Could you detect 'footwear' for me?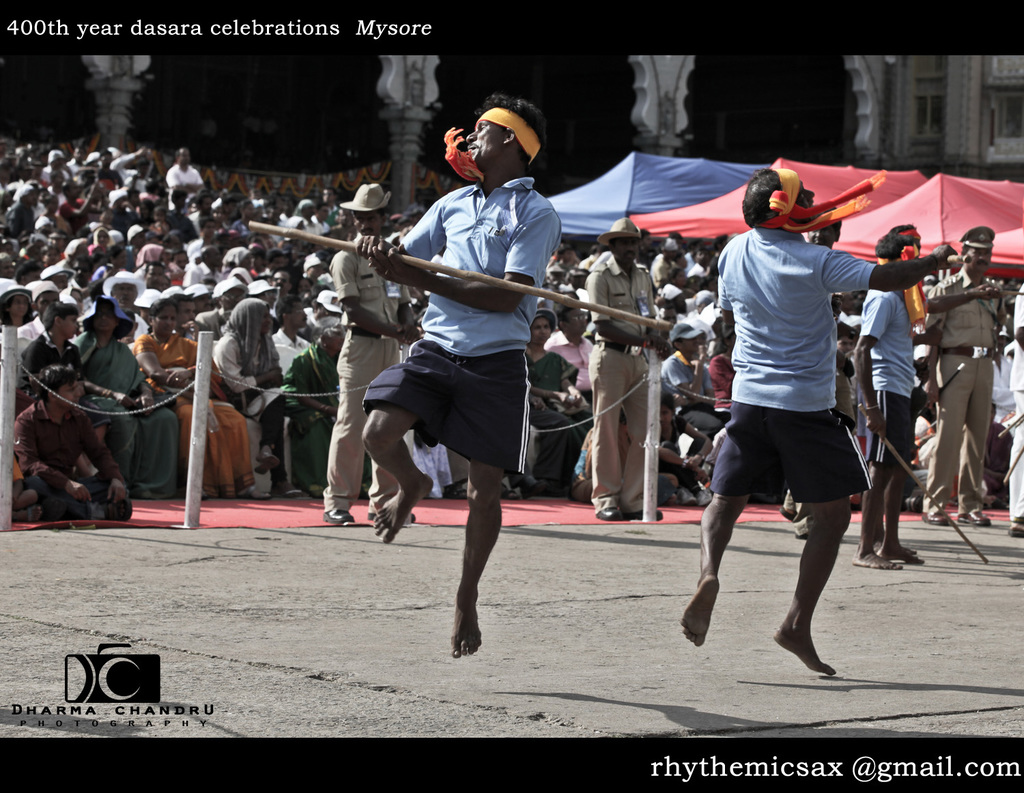
Detection result: <box>694,483,709,505</box>.
